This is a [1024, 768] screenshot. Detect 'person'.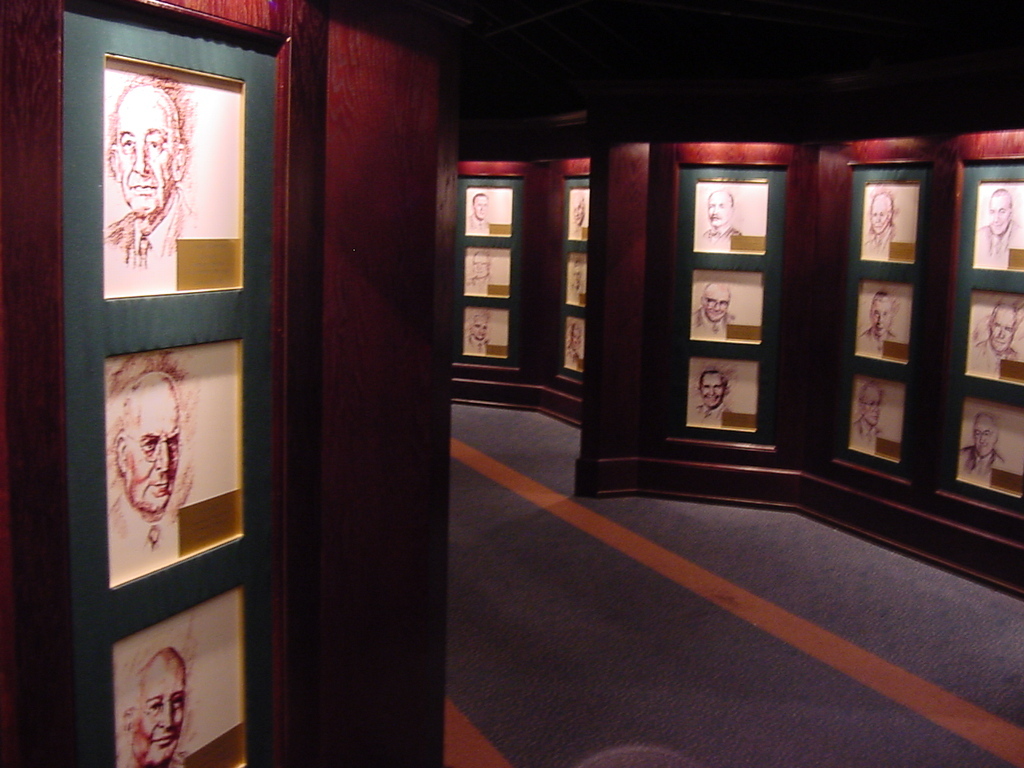
x1=694 y1=369 x2=735 y2=427.
